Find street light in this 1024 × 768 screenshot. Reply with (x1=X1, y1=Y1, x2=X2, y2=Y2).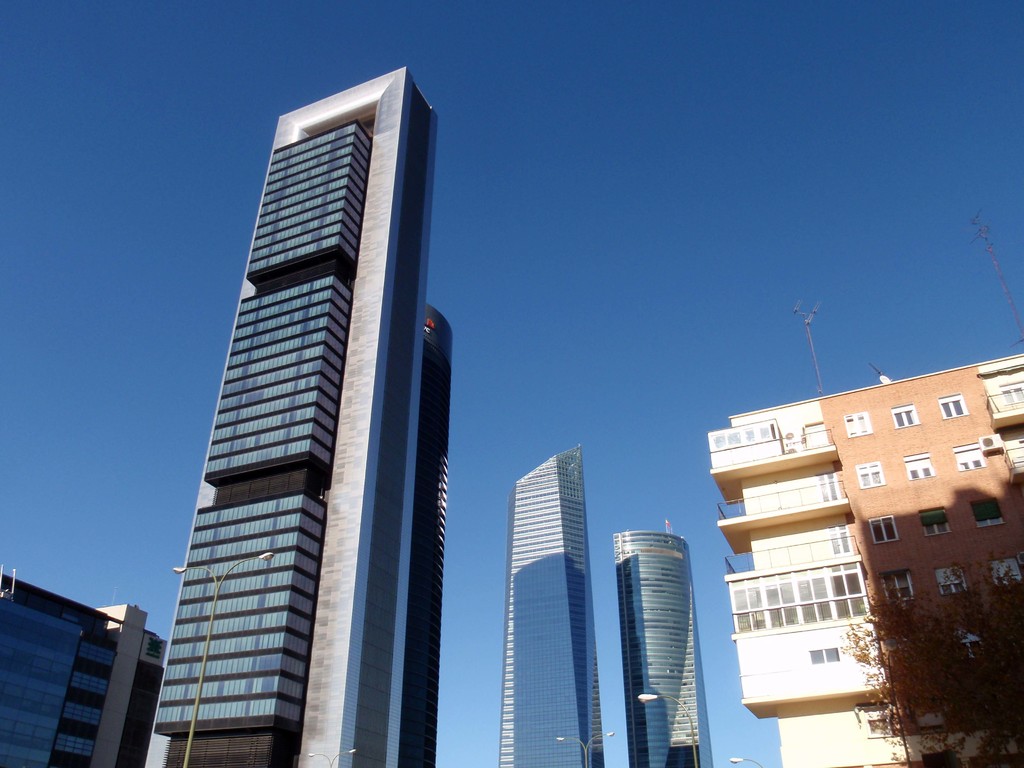
(x1=635, y1=689, x2=699, y2=767).
